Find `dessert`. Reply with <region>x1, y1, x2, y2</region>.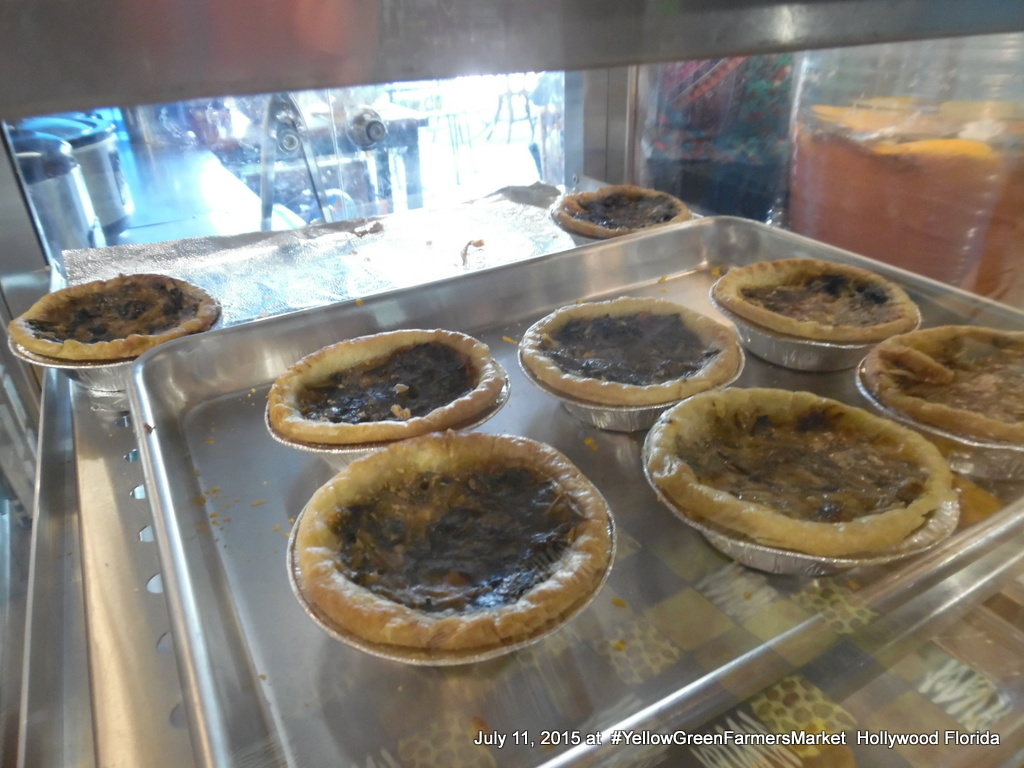
<region>262, 321, 500, 447</region>.
